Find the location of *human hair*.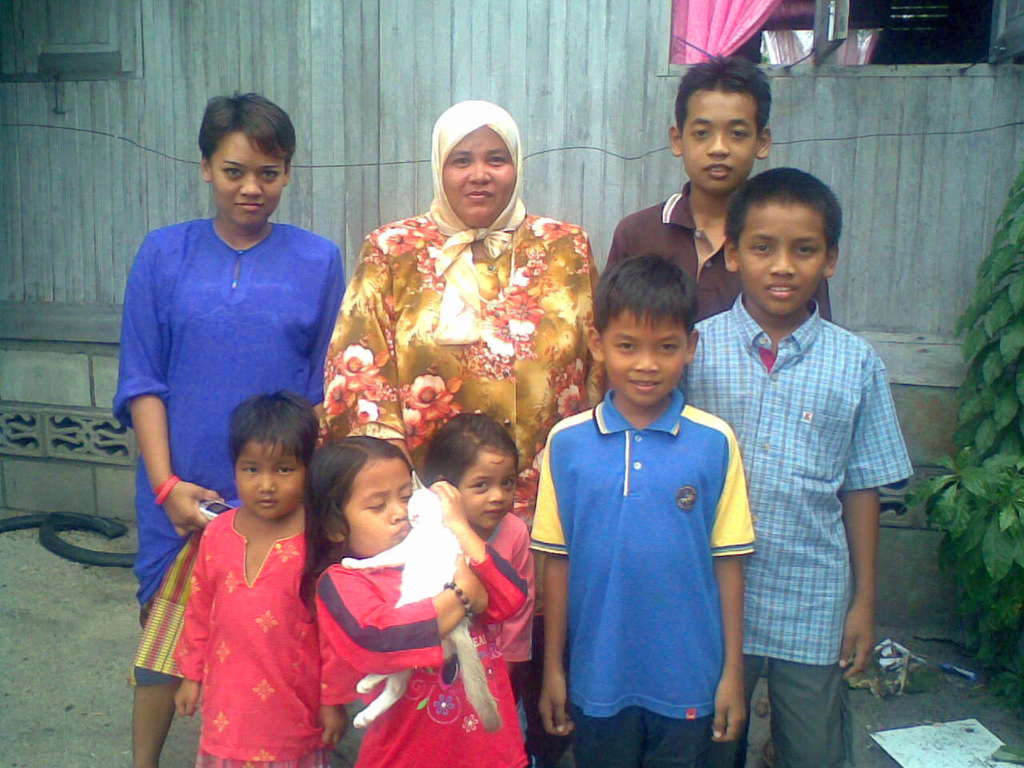
Location: x1=727 y1=162 x2=845 y2=285.
